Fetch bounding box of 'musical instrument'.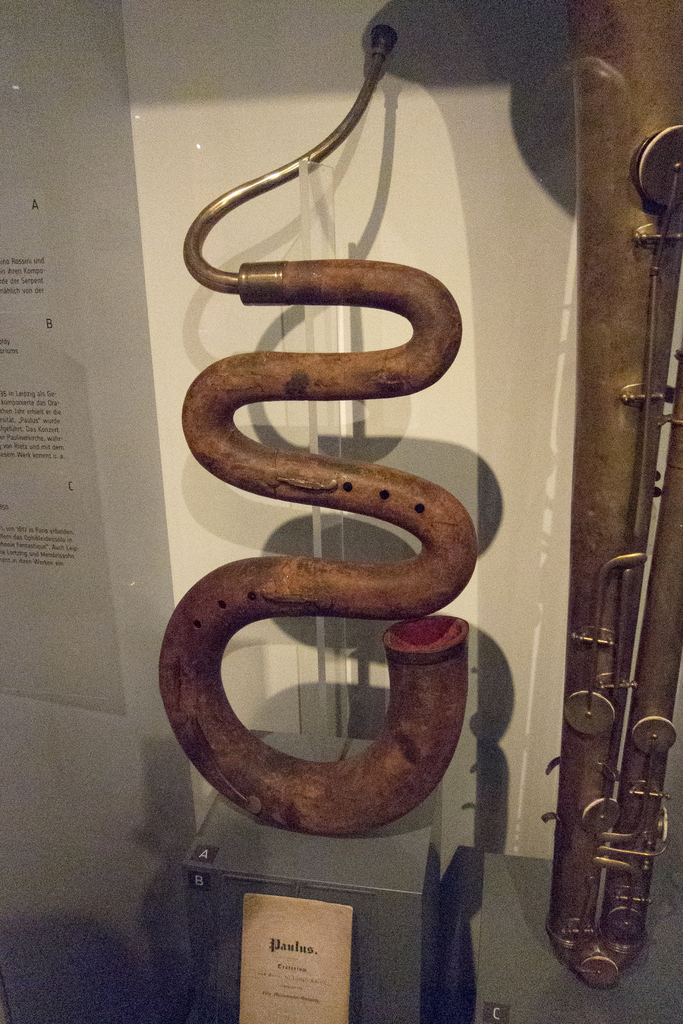
Bbox: (542,0,682,995).
